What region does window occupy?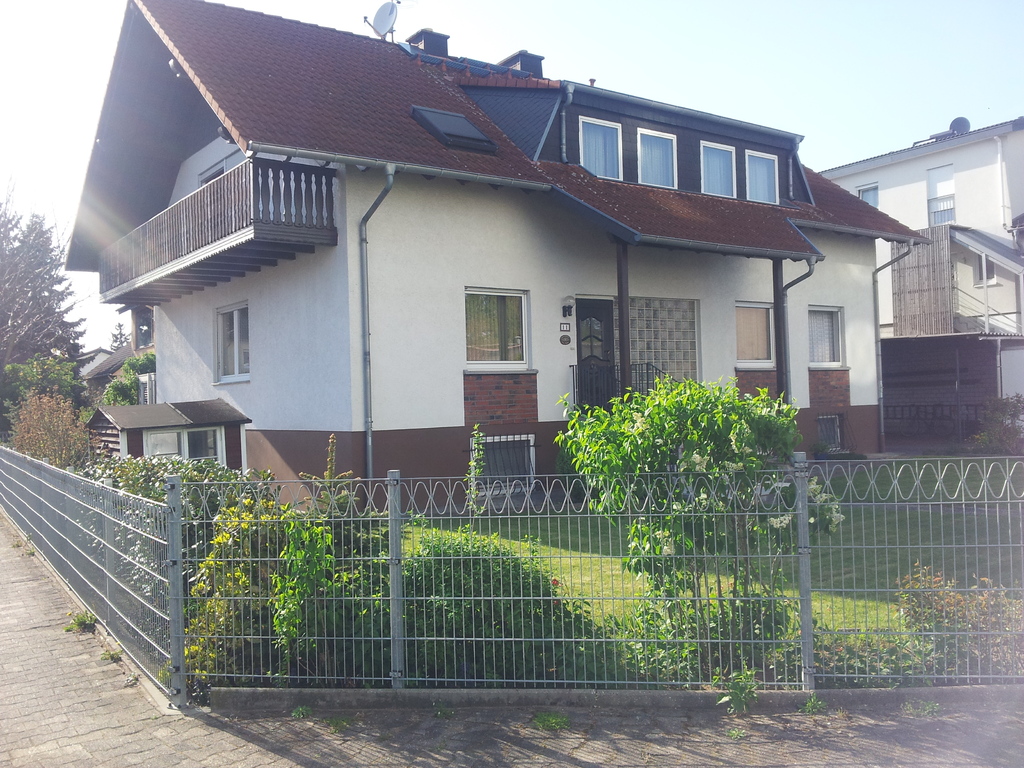
746 148 778 201.
